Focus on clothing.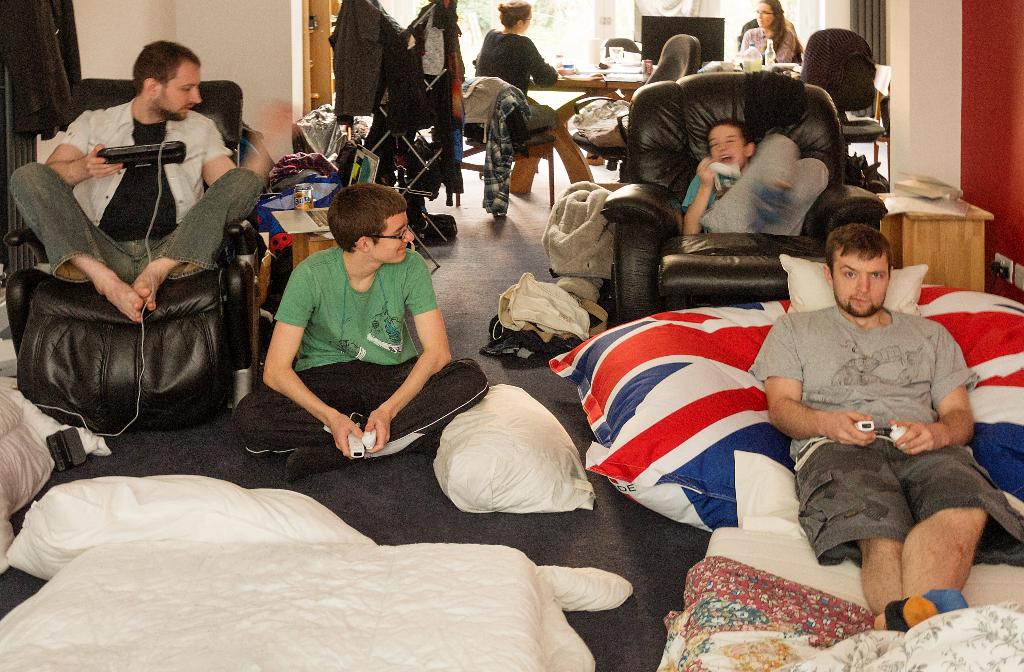
Focused at bbox=[748, 298, 988, 573].
